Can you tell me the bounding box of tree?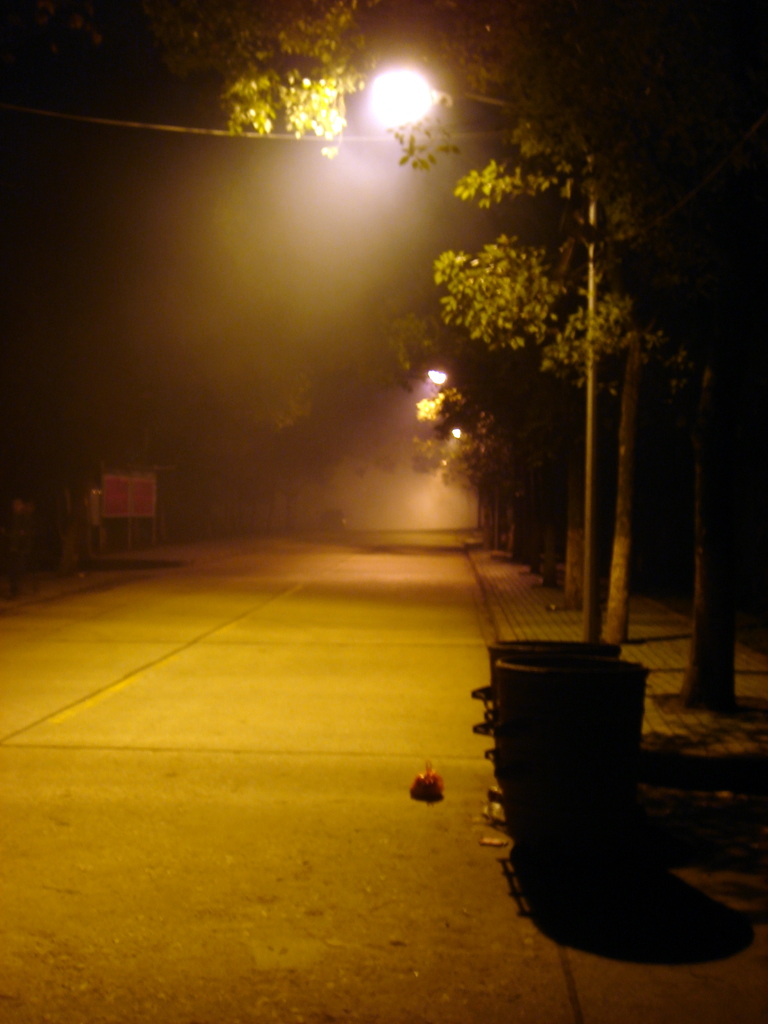
[left=216, top=3, right=762, bottom=634].
